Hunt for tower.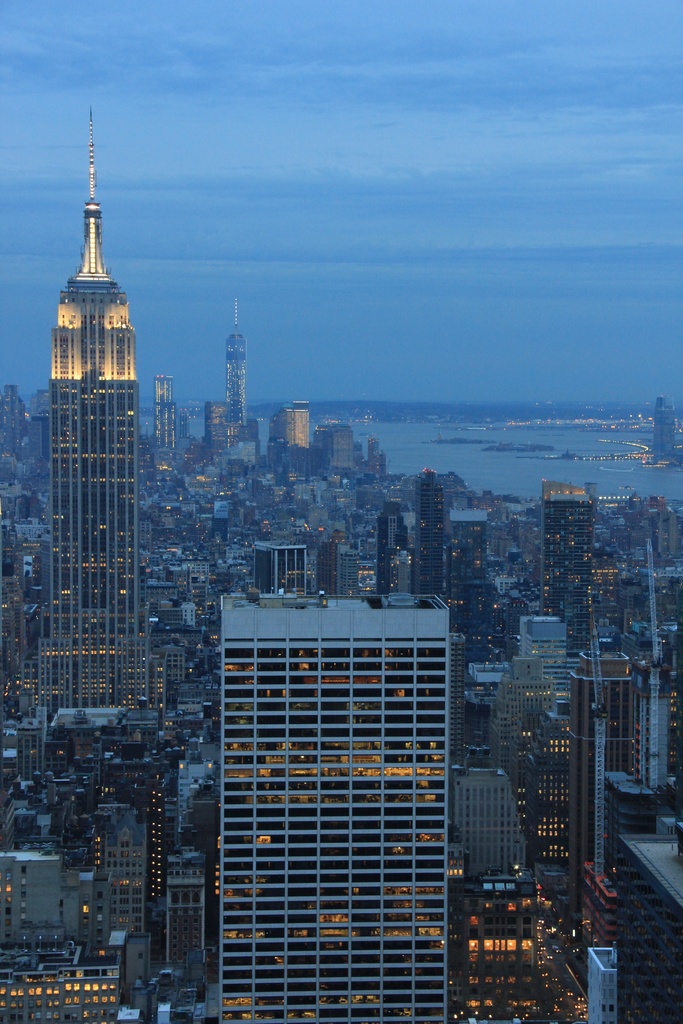
Hunted down at [215, 588, 465, 1023].
